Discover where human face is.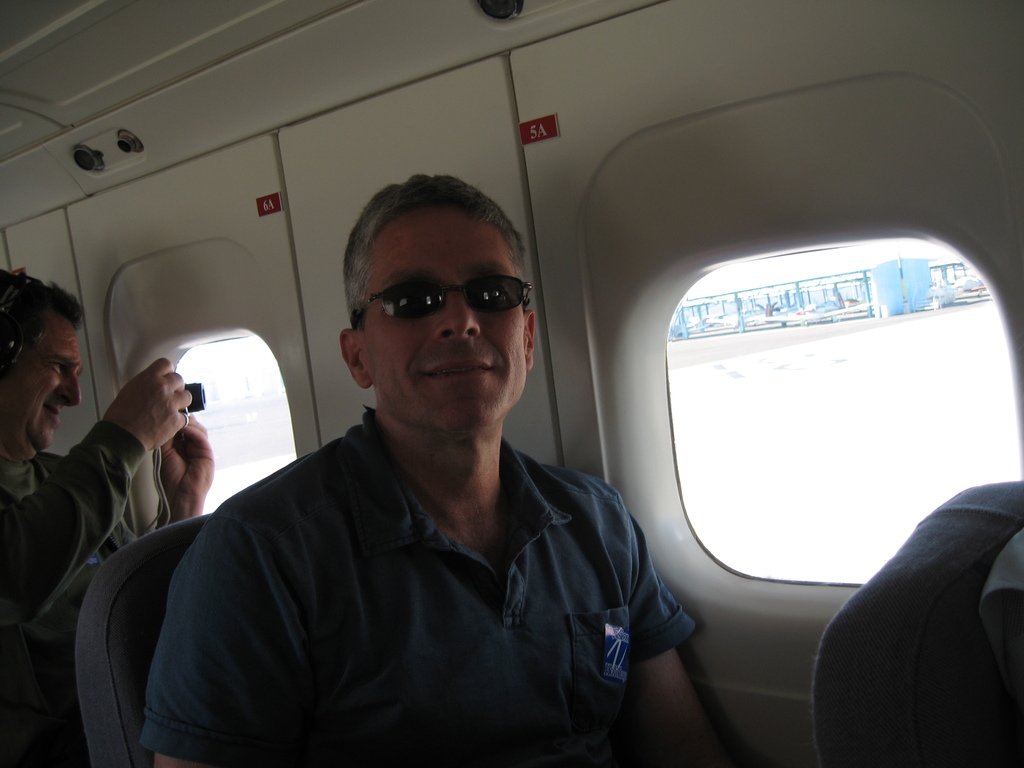
Discovered at bbox=[365, 207, 525, 433].
